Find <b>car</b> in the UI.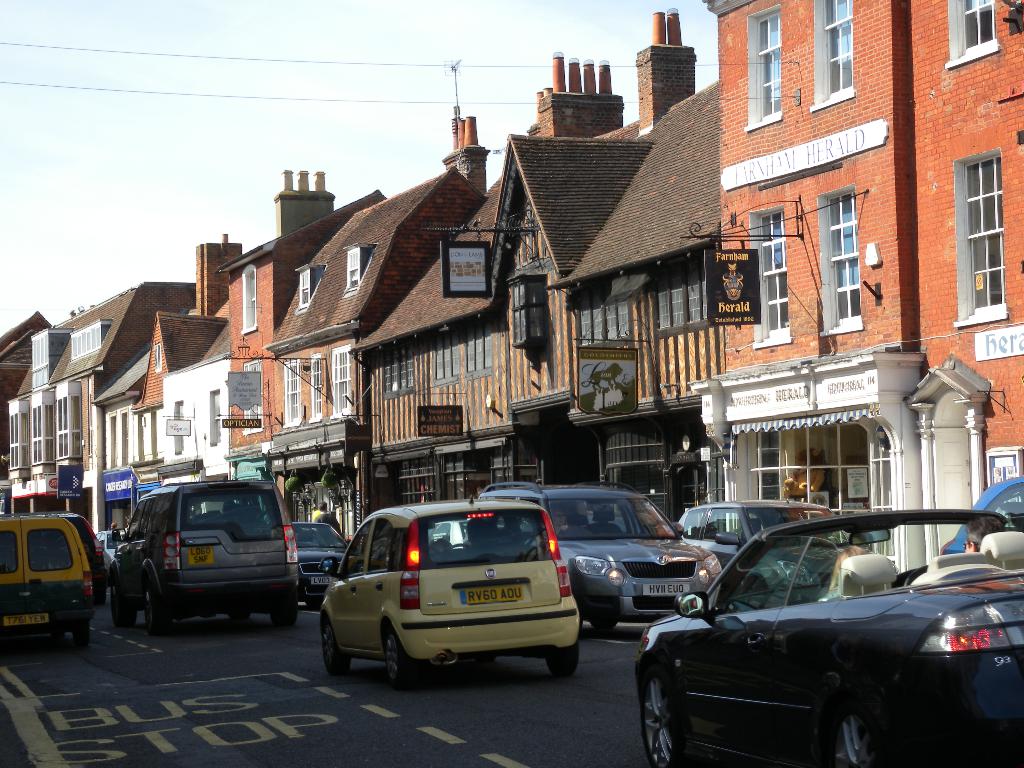
UI element at {"left": 940, "top": 475, "right": 1023, "bottom": 553}.
